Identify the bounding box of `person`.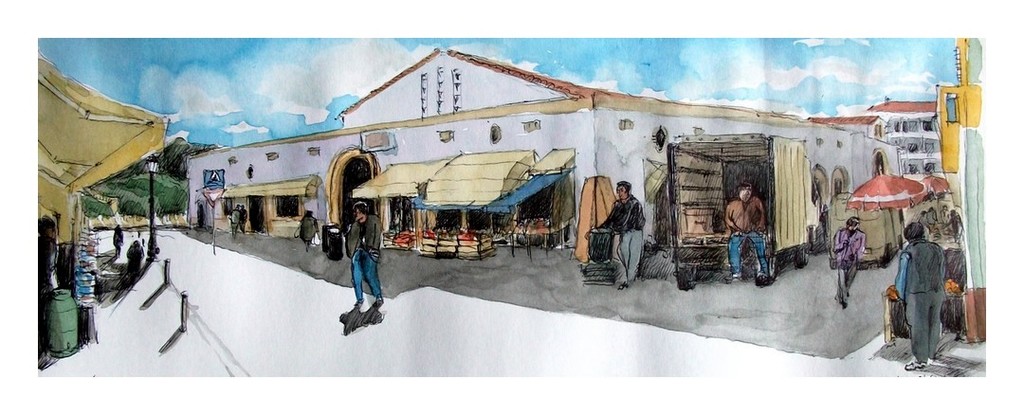
select_region(723, 180, 773, 286).
